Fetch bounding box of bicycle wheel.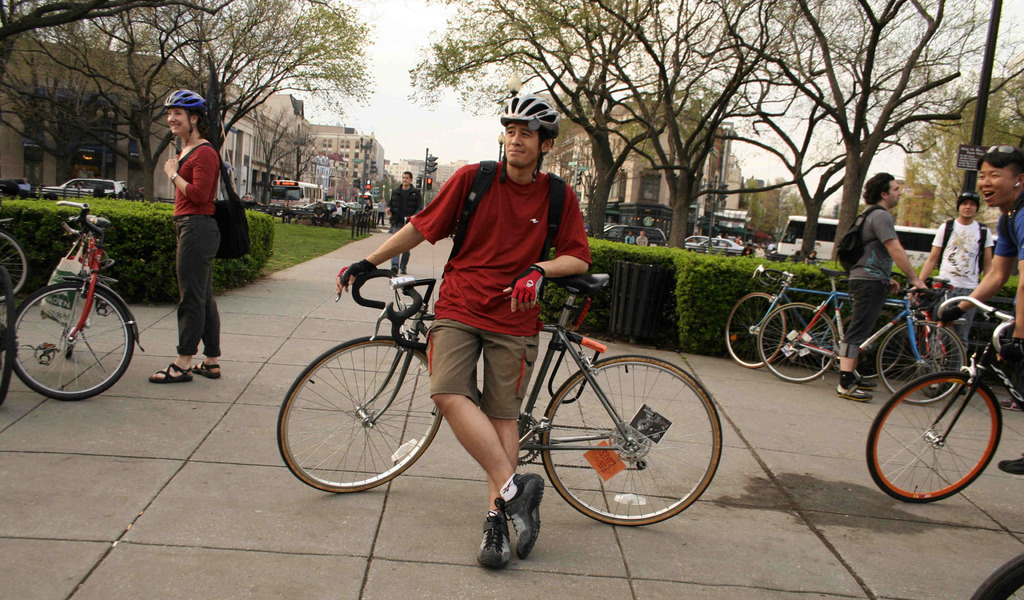
Bbox: bbox=(851, 313, 905, 382).
